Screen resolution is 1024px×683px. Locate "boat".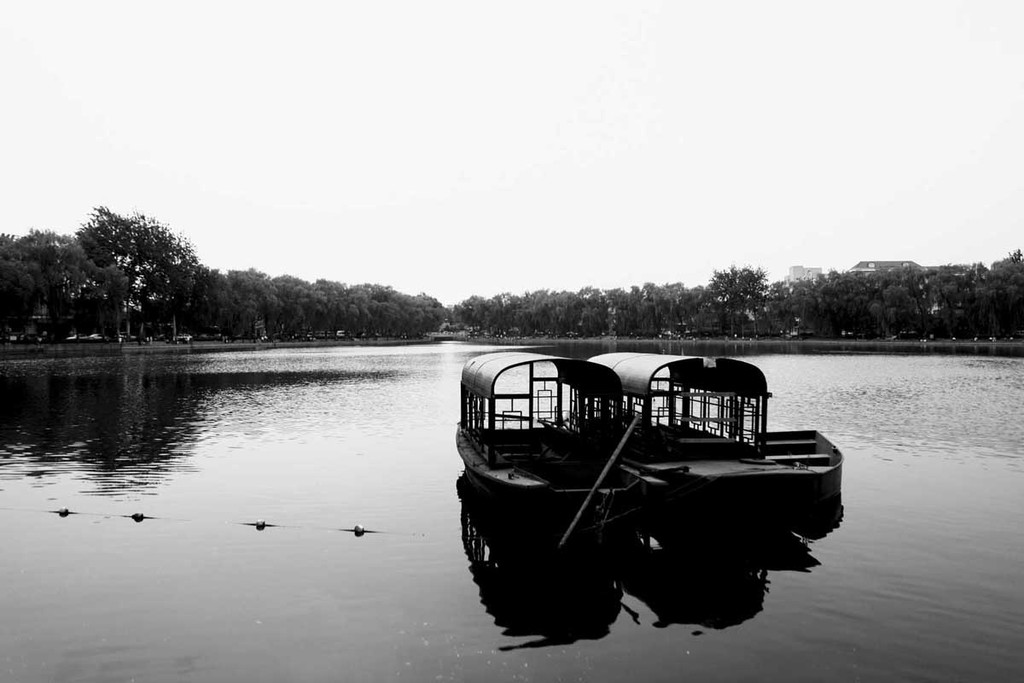
<bbox>439, 328, 840, 624</bbox>.
